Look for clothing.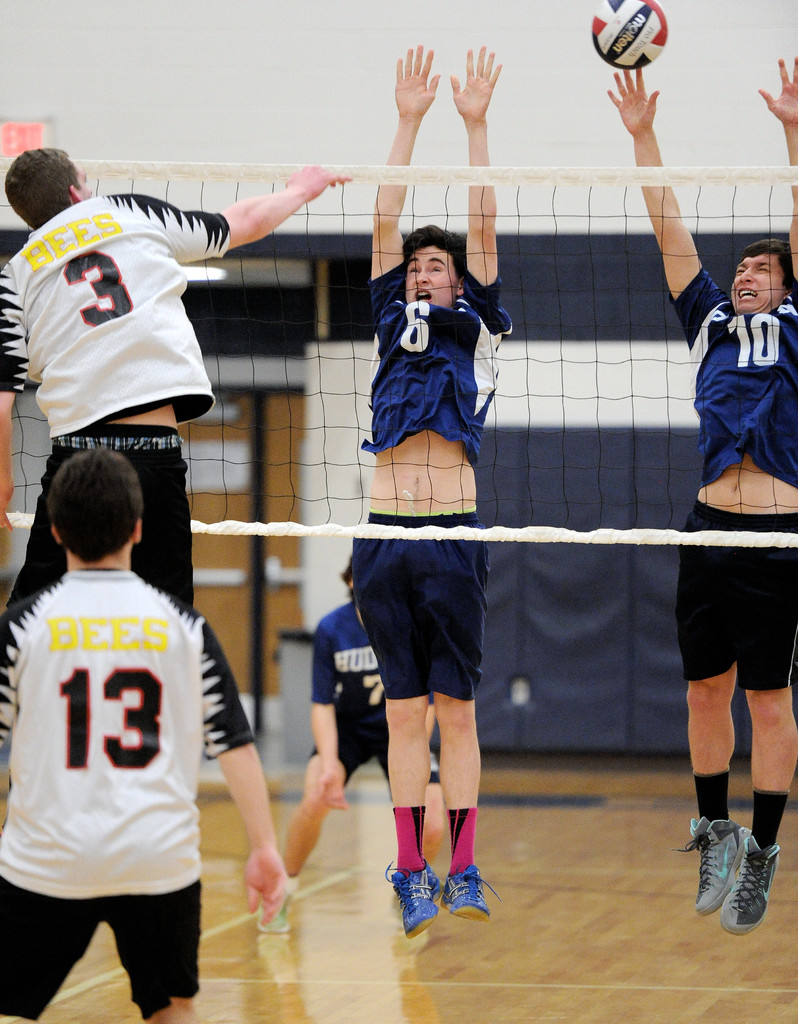
Found: crop(657, 257, 797, 491).
